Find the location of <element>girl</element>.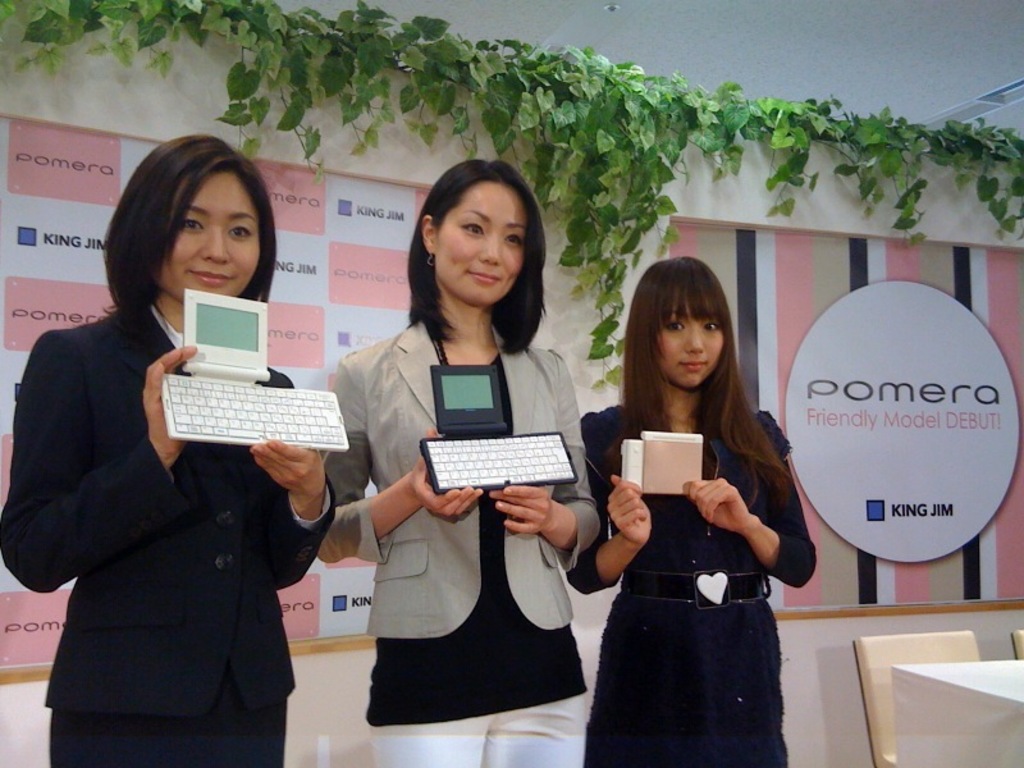
Location: 564,256,814,767.
